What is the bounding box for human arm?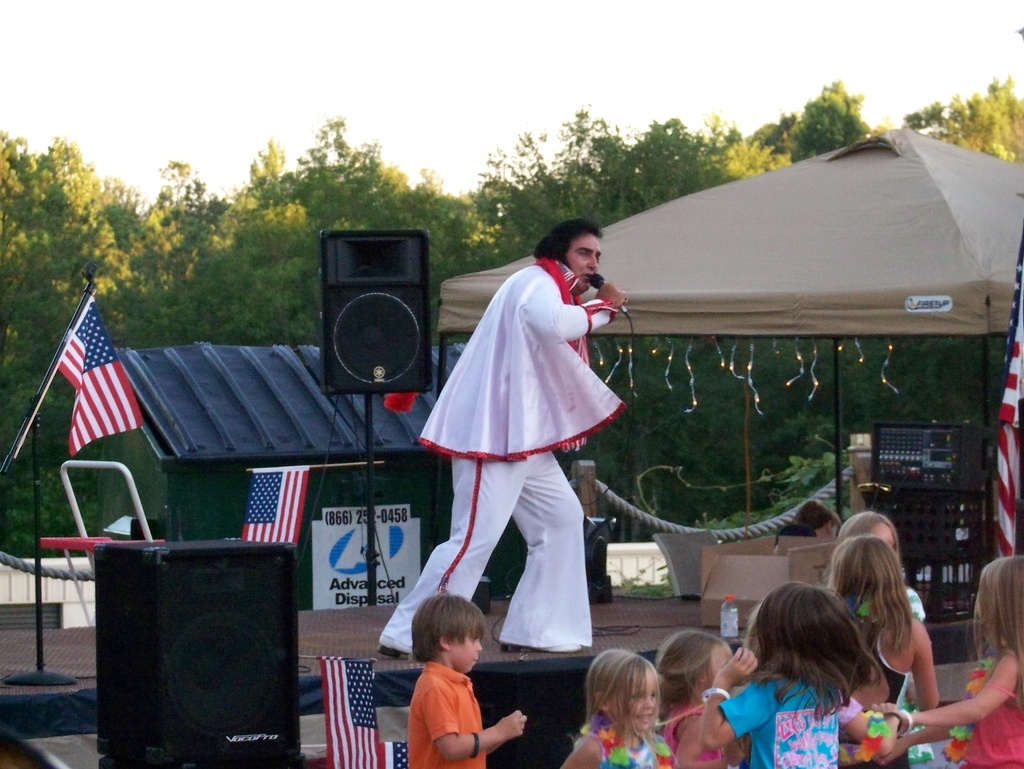
[419,670,534,765].
